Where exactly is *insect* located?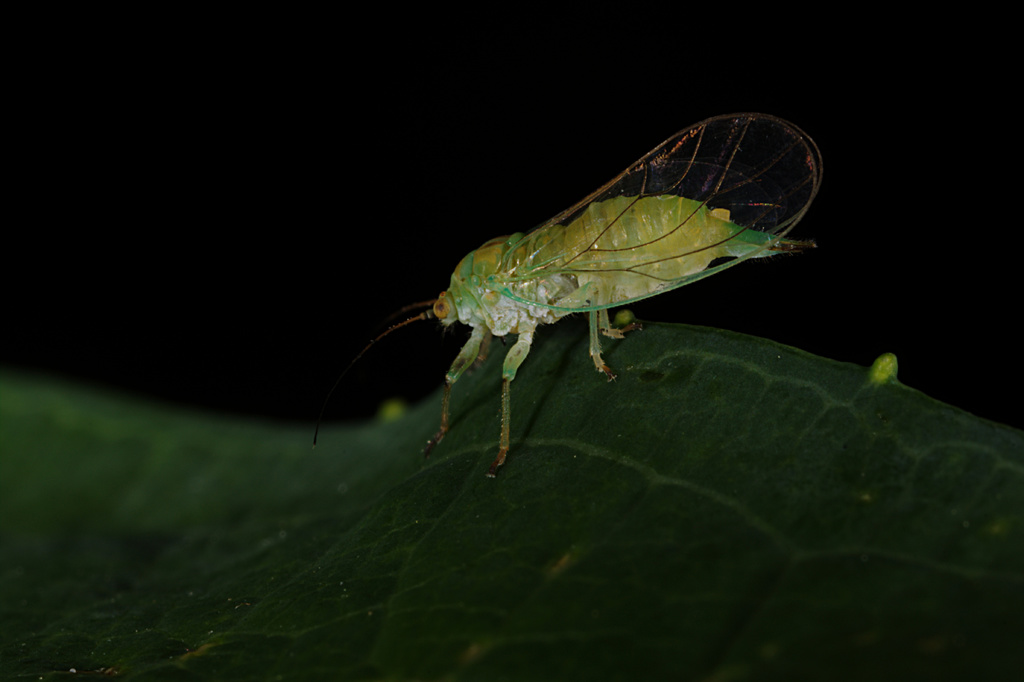
Its bounding box is select_region(315, 108, 828, 477).
